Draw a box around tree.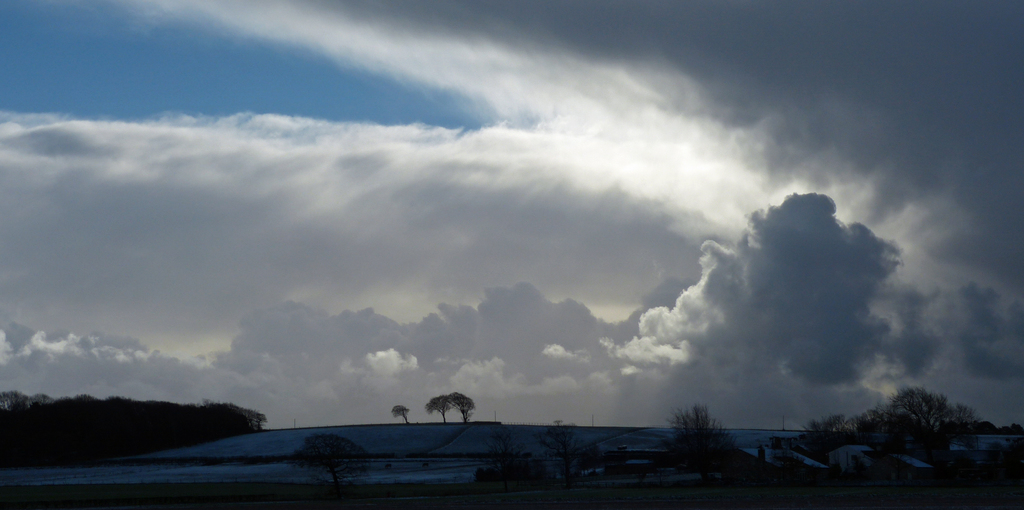
x1=426 y1=395 x2=450 y2=419.
